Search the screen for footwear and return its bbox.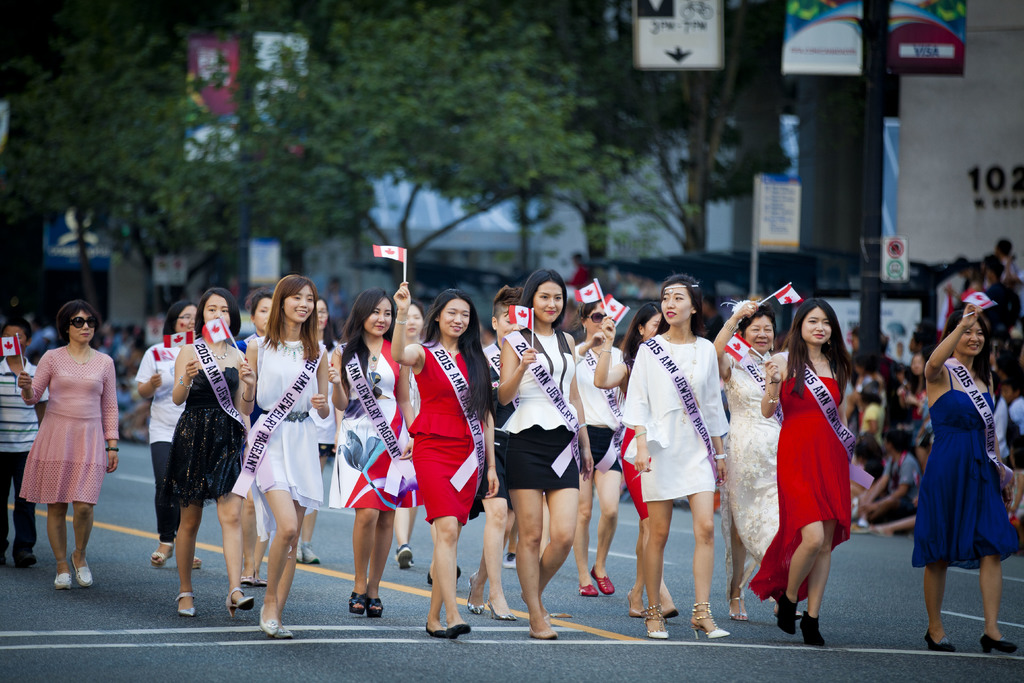
Found: <bbox>979, 630, 1018, 653</bbox>.
